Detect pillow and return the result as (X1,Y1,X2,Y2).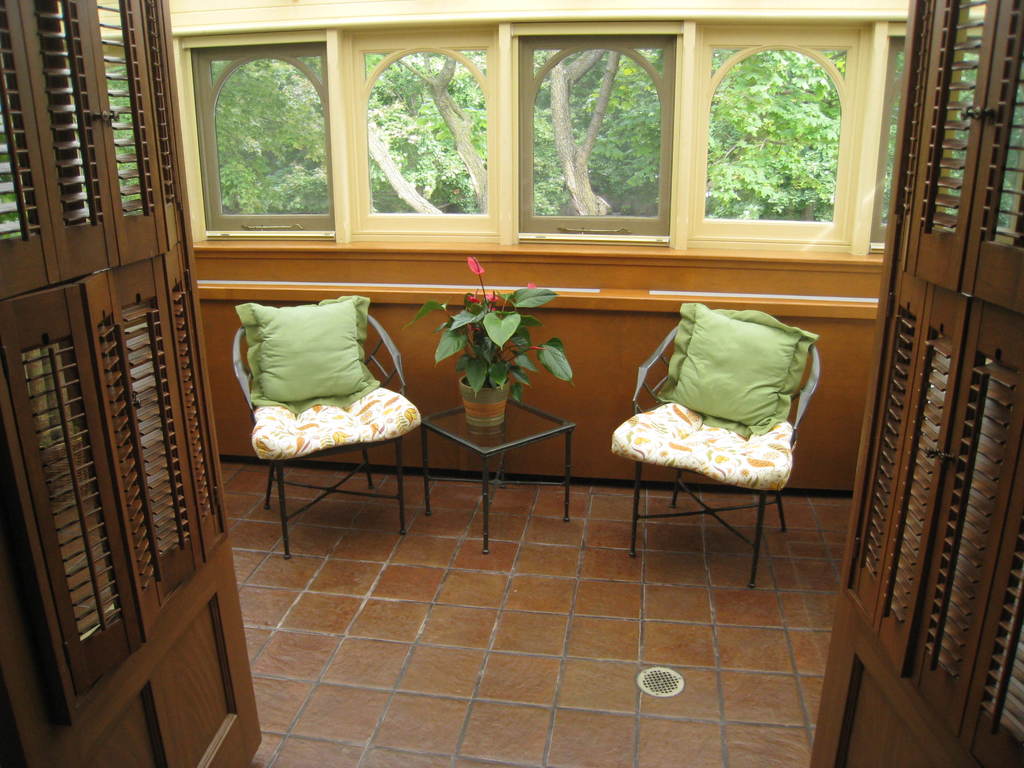
(647,292,824,442).
